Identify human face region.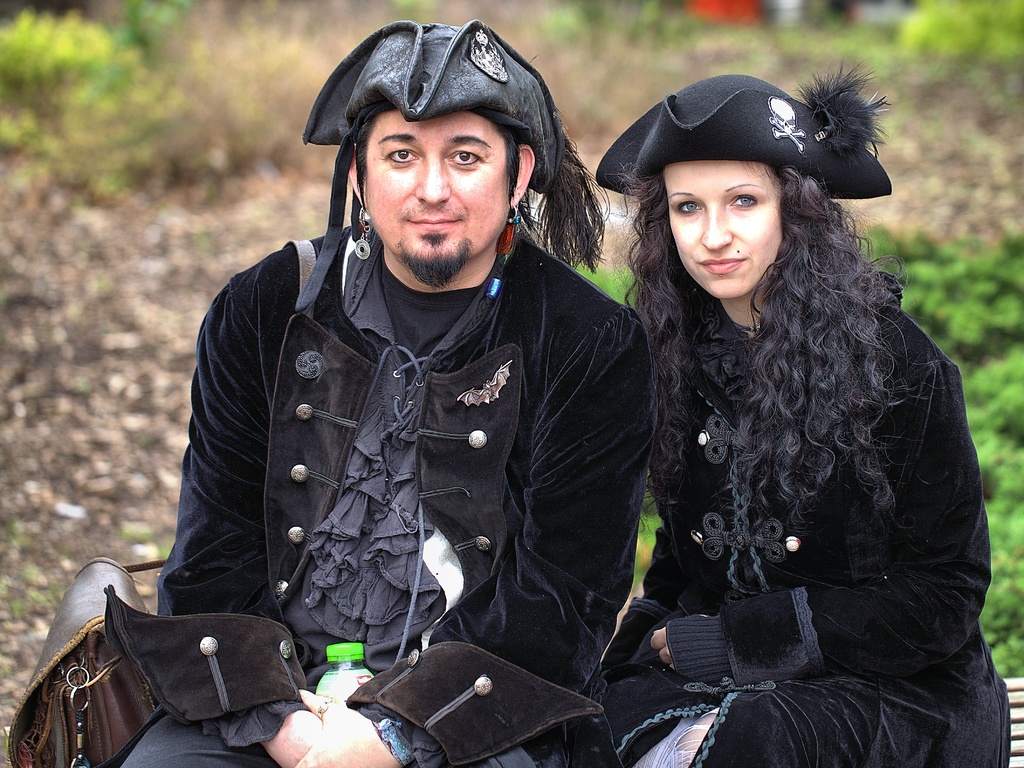
Region: [left=663, top=167, right=776, bottom=300].
